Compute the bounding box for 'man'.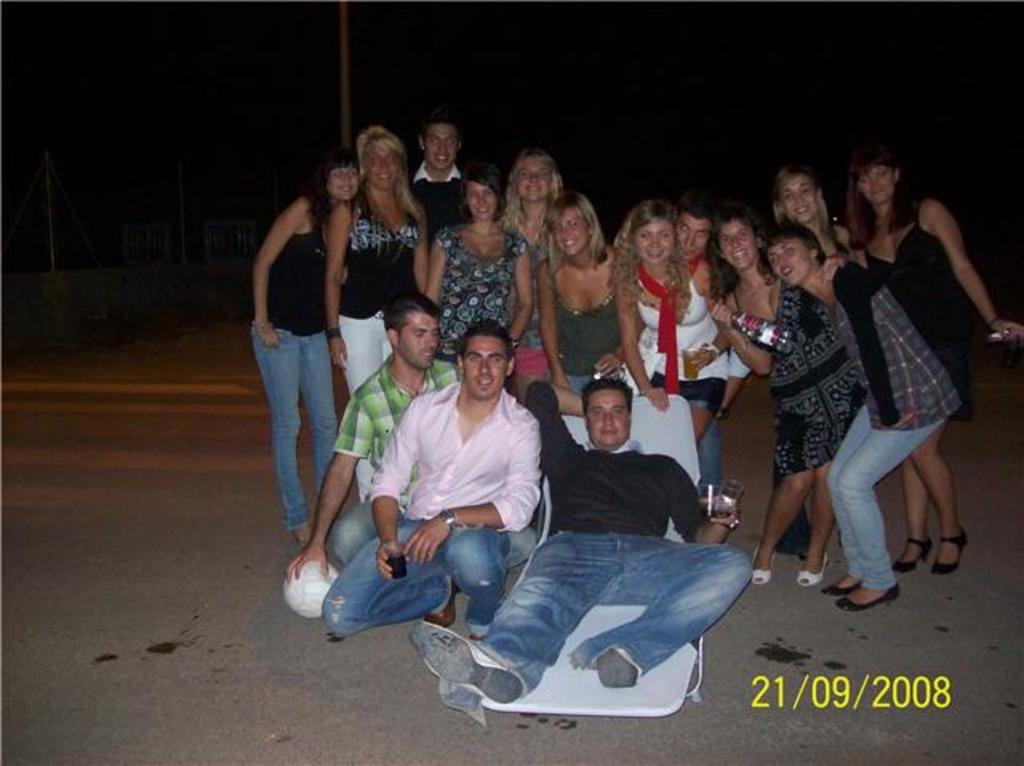
[x1=405, y1=112, x2=472, y2=257].
